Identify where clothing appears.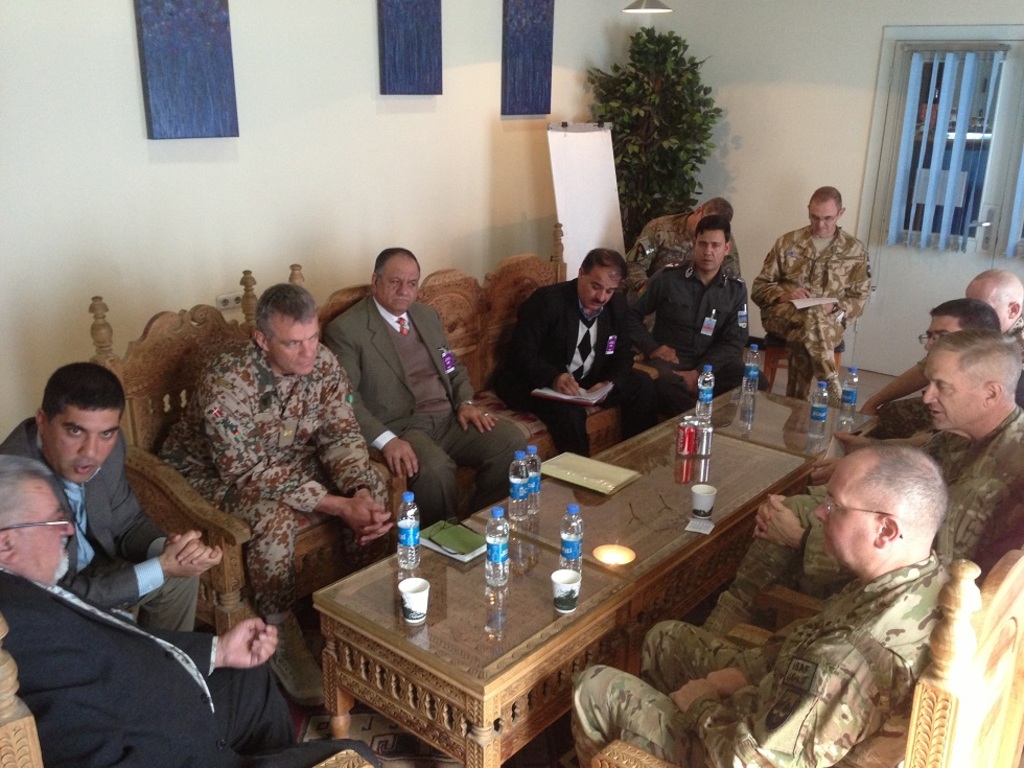
Appears at (x1=615, y1=253, x2=742, y2=395).
